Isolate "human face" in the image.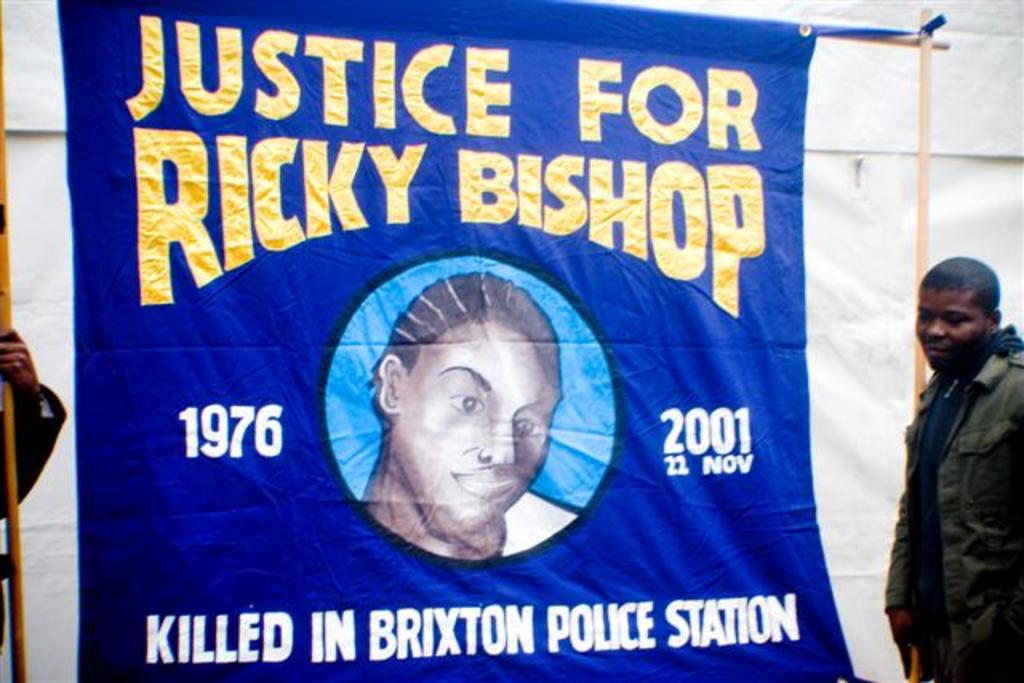
Isolated region: [left=394, top=322, right=558, bottom=537].
